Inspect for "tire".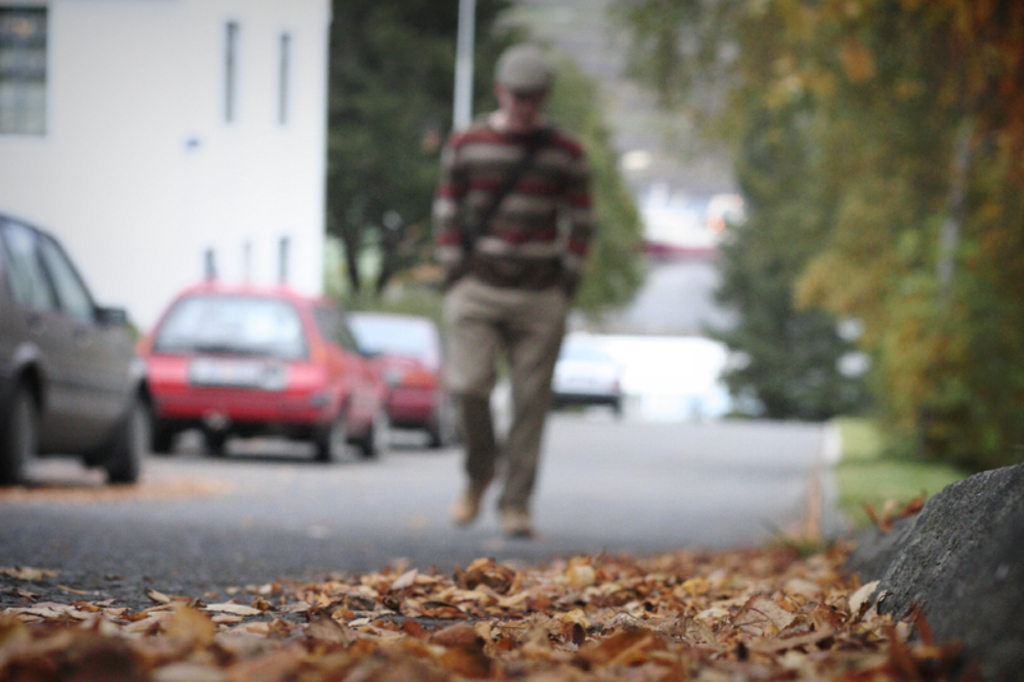
Inspection: (106,397,147,479).
